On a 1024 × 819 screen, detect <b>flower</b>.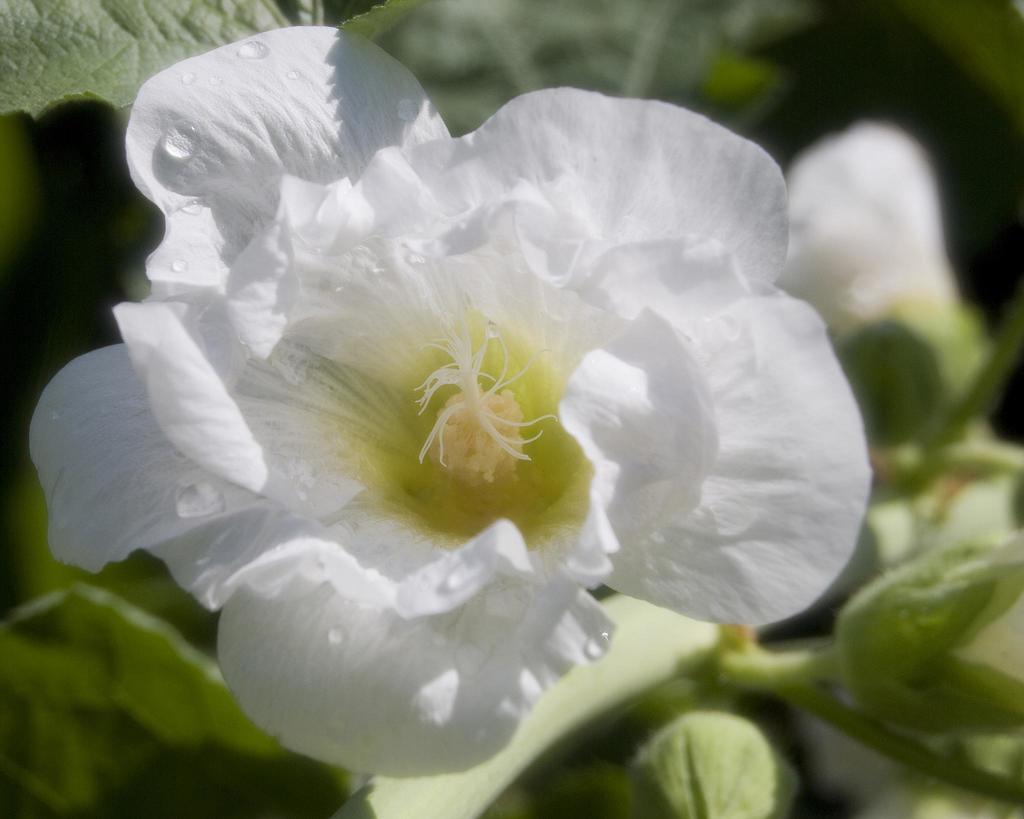
[x1=47, y1=28, x2=908, y2=786].
